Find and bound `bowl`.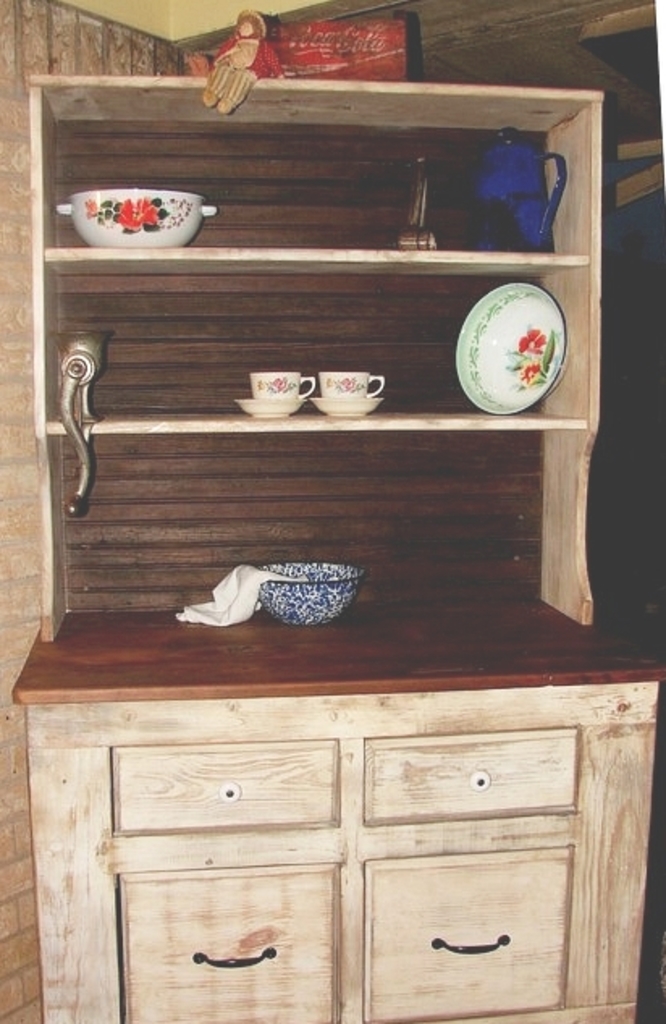
Bound: [260,566,365,628].
